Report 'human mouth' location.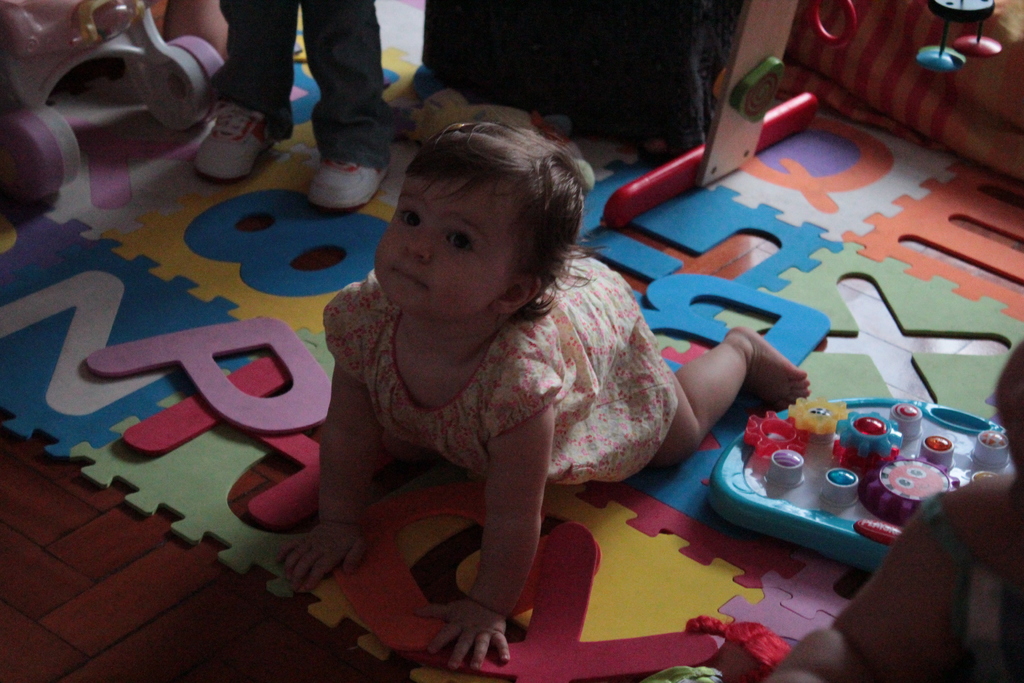
Report: <box>395,267,427,284</box>.
